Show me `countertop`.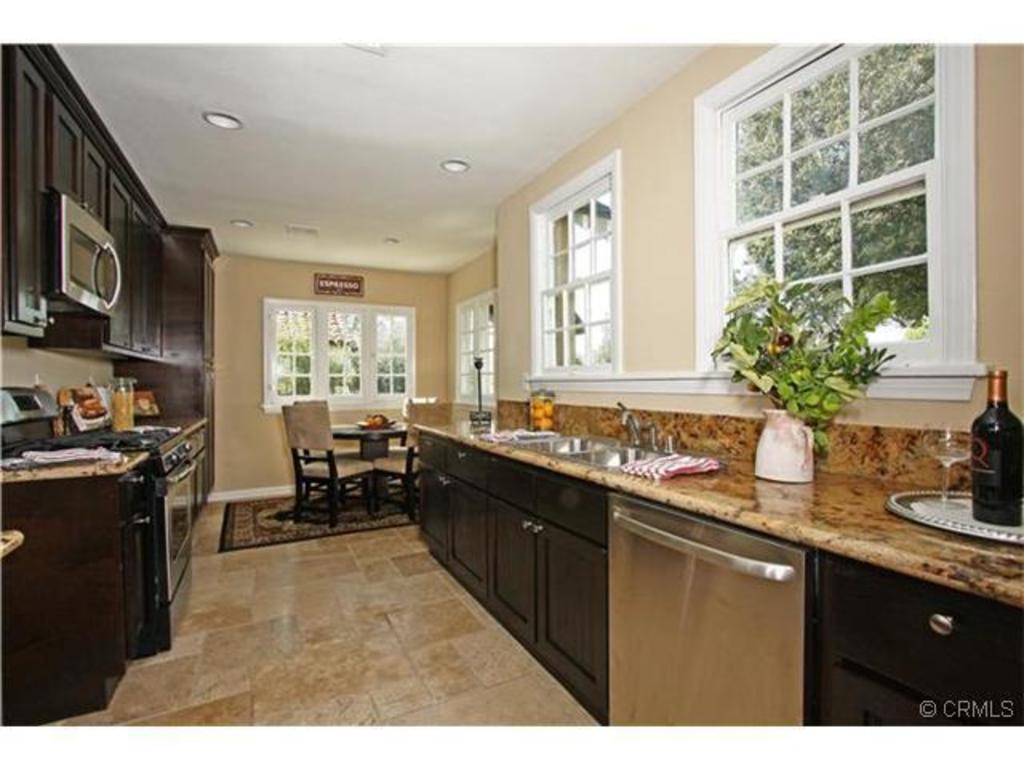
`countertop` is here: x1=413 y1=416 x2=1022 y2=608.
